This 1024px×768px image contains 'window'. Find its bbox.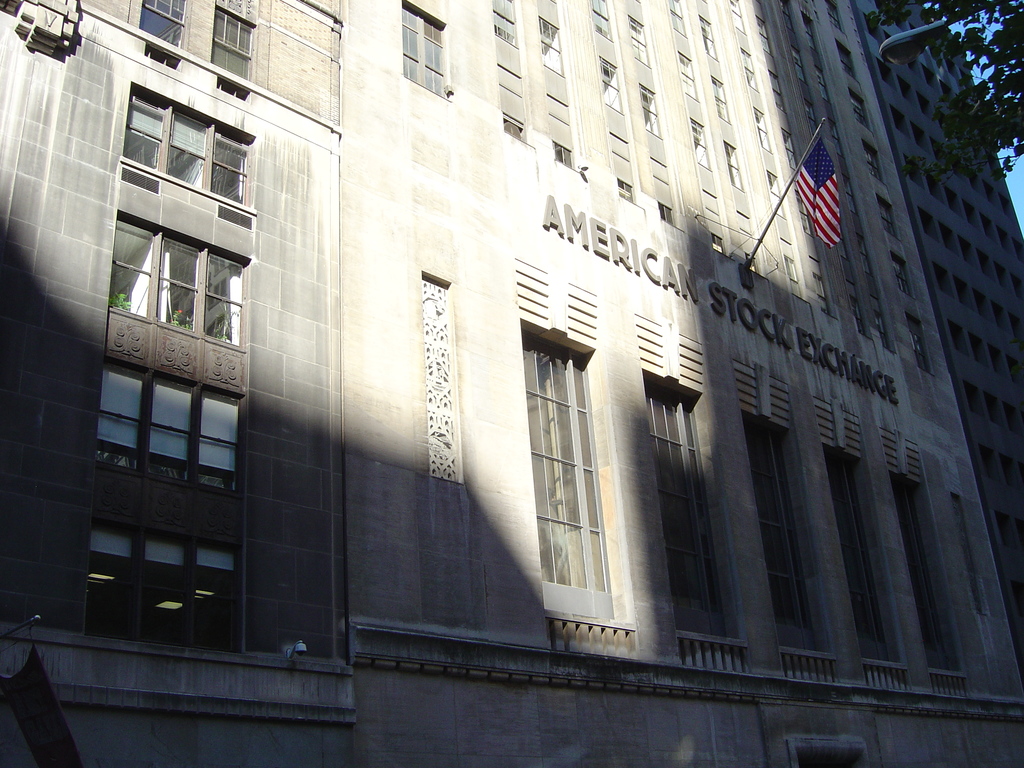
90, 360, 249, 498.
